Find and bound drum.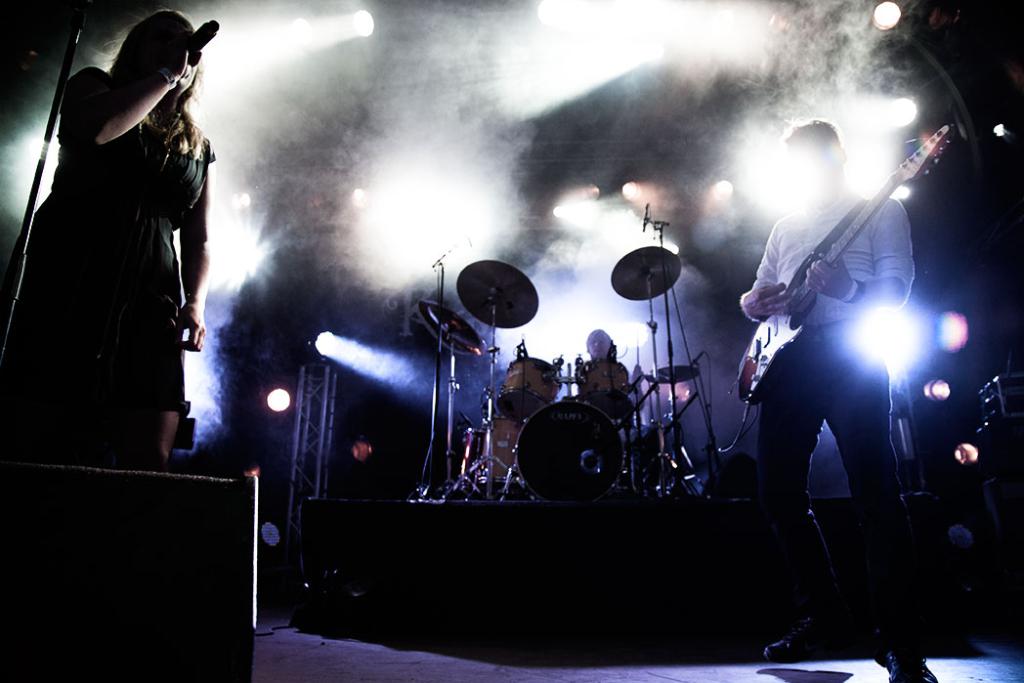
Bound: bbox=[456, 428, 479, 489].
